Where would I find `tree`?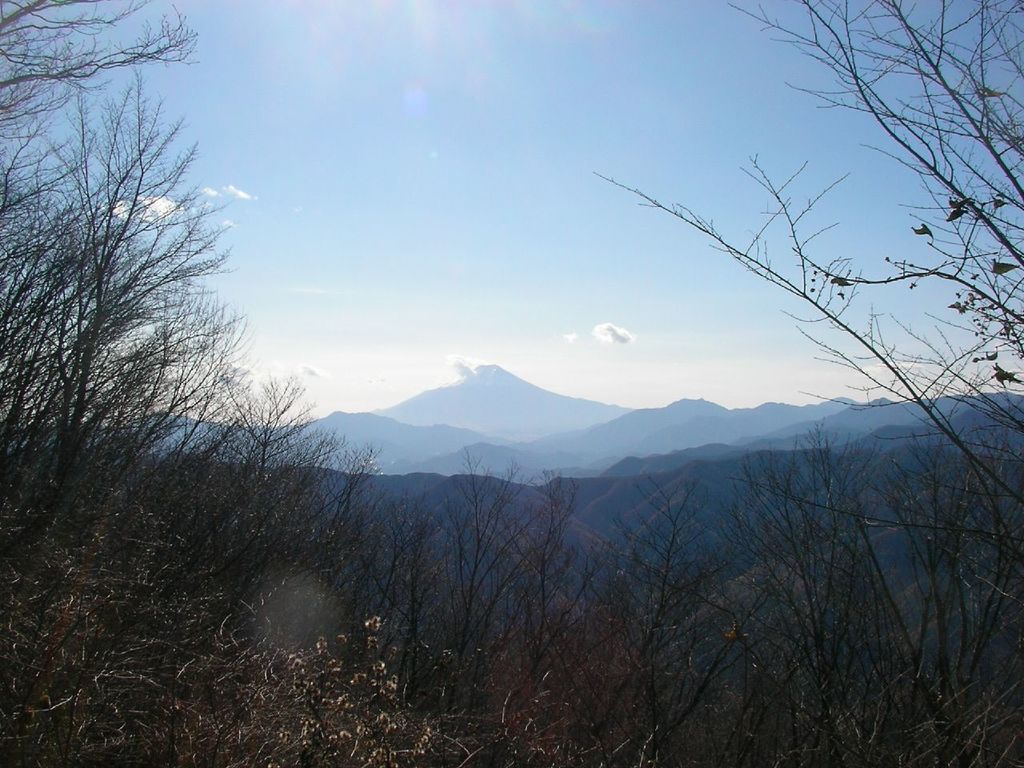
At rect(0, 0, 567, 762).
